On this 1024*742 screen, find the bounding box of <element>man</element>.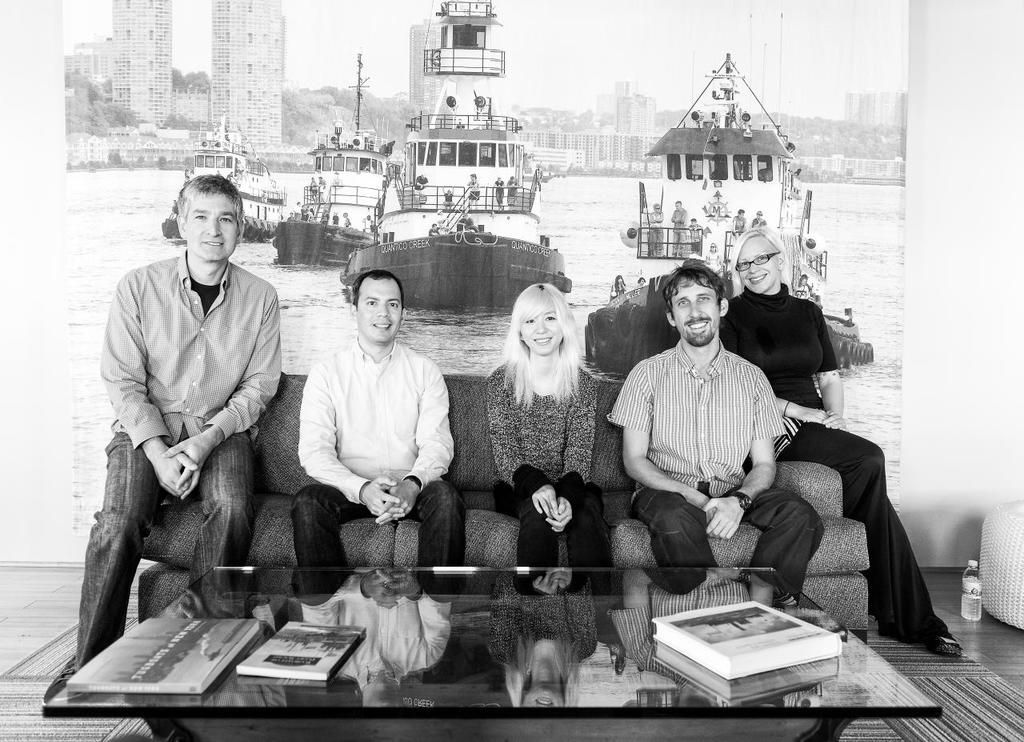
Bounding box: Rect(87, 152, 301, 701).
